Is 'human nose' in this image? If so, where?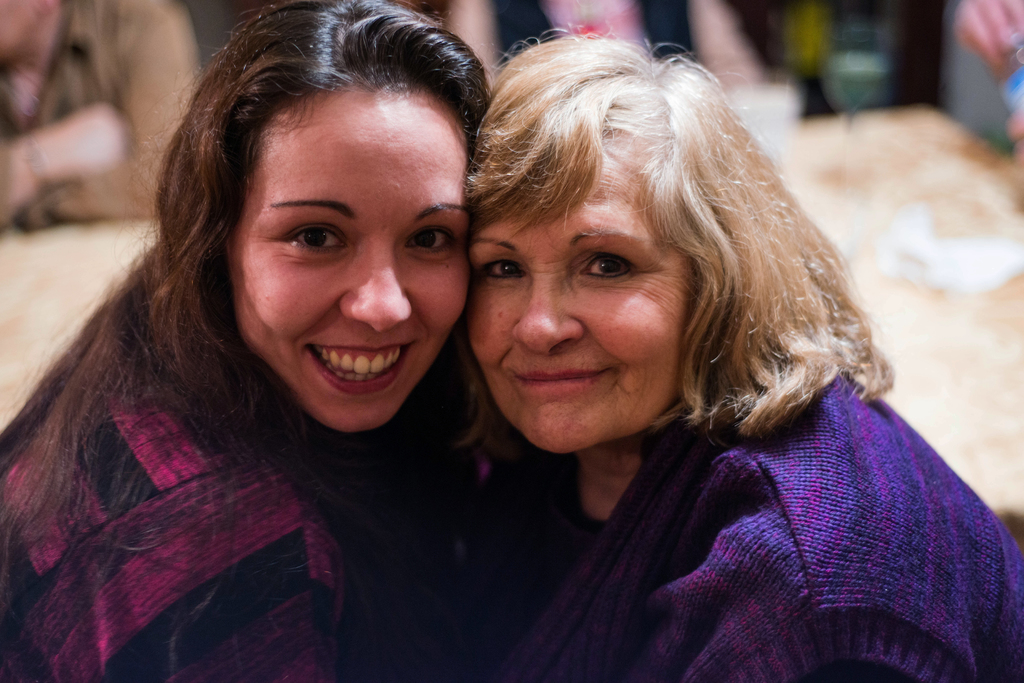
Yes, at locate(343, 234, 413, 331).
